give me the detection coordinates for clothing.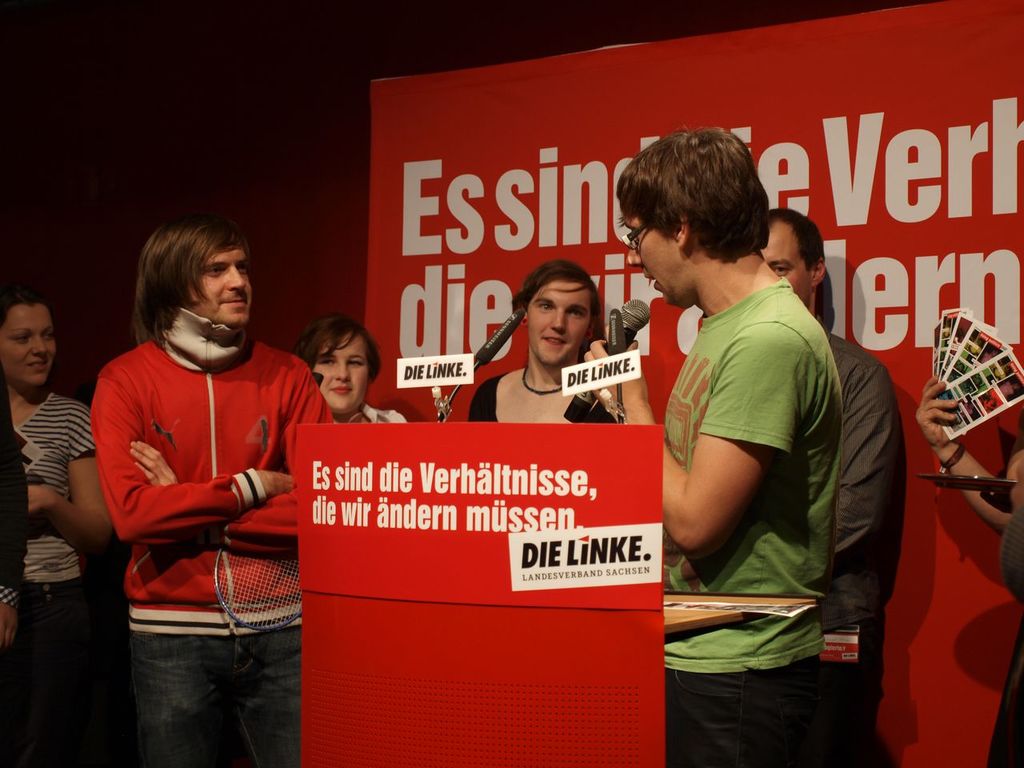
box(662, 282, 843, 766).
